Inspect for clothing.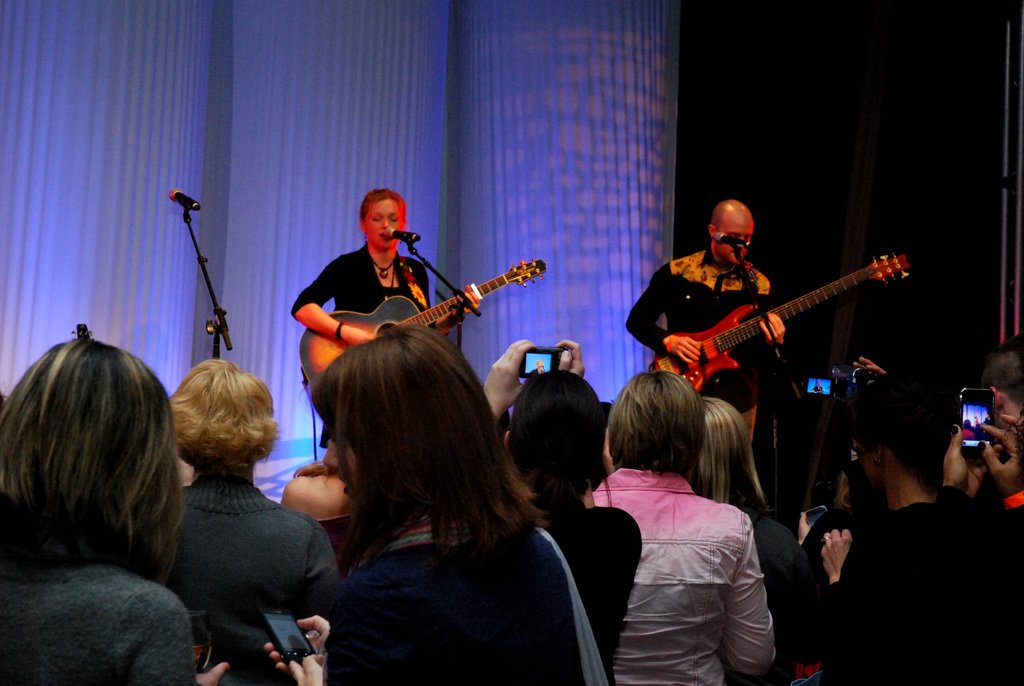
Inspection: <bbox>291, 242, 434, 317</bbox>.
